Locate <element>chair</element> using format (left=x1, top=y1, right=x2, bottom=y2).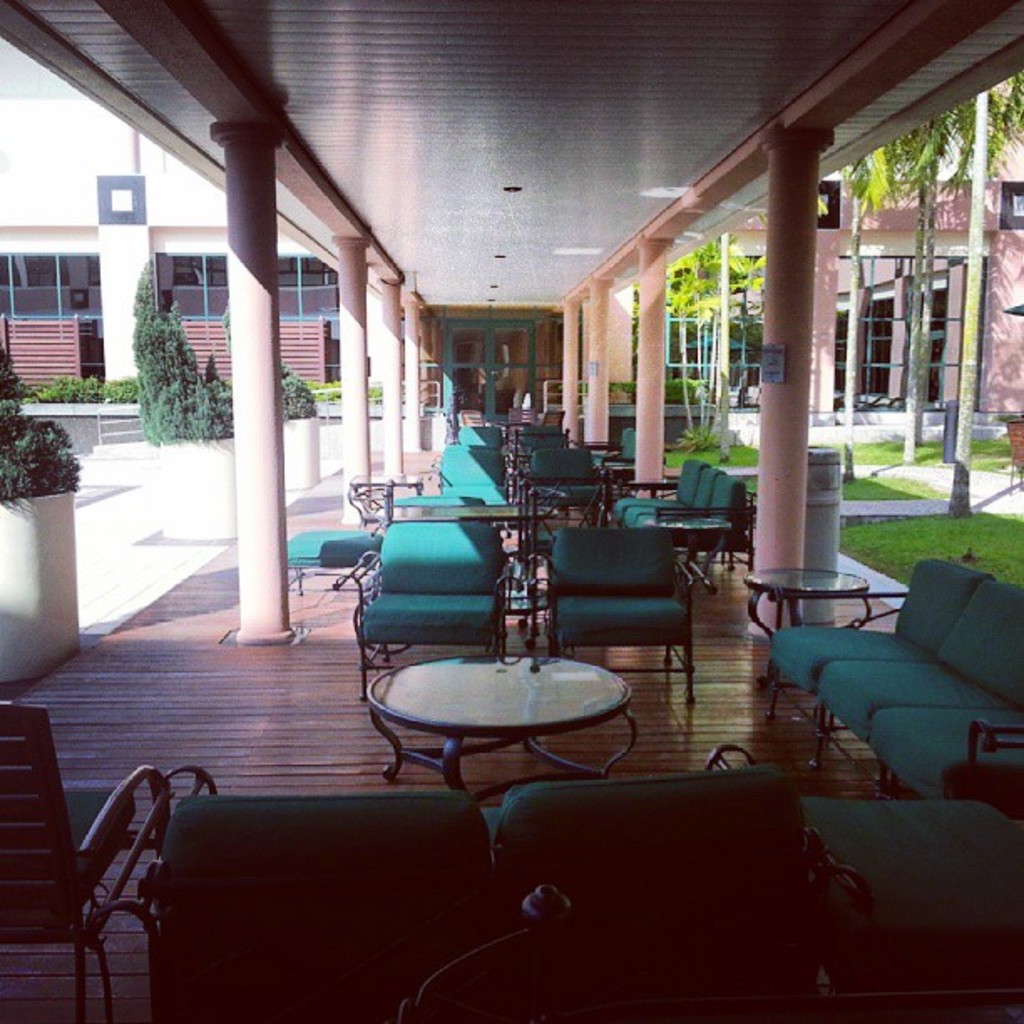
(left=512, top=423, right=572, bottom=460).
